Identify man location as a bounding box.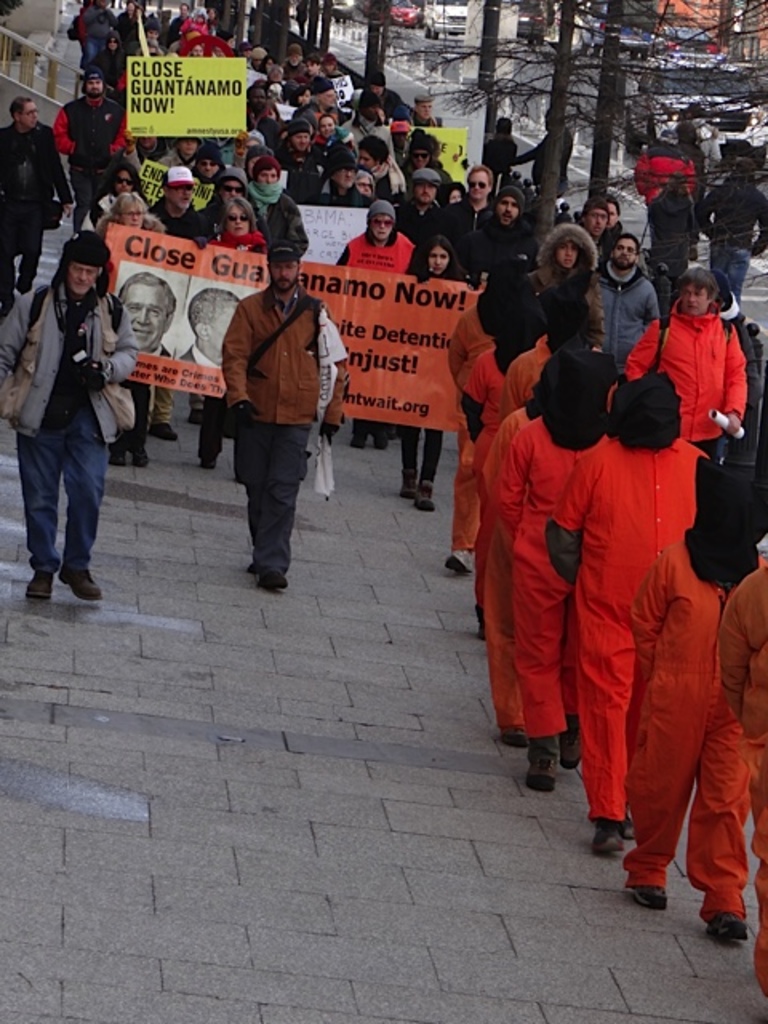
box(402, 179, 442, 235).
